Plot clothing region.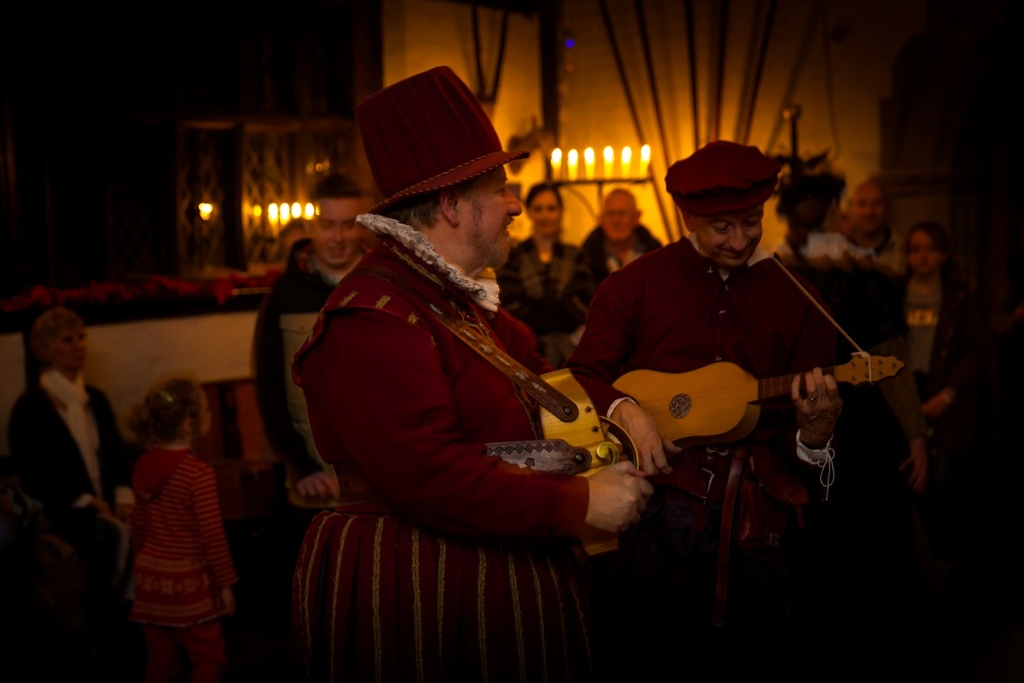
Plotted at crop(492, 231, 580, 342).
